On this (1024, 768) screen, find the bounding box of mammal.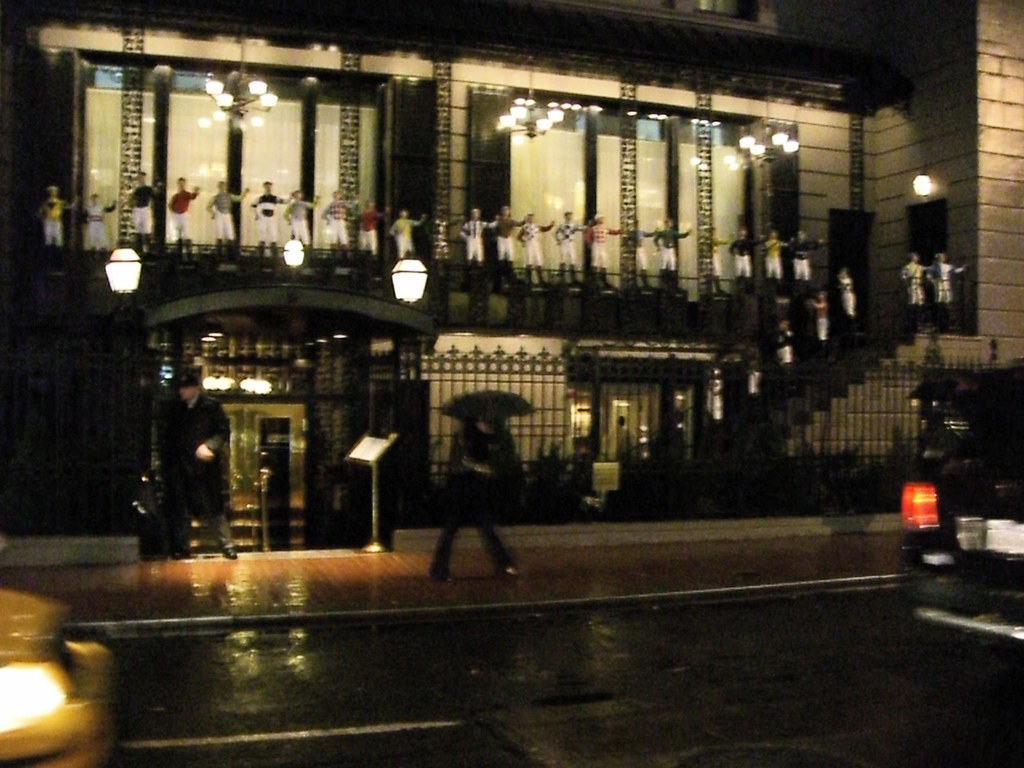
Bounding box: bbox=(712, 228, 733, 291).
